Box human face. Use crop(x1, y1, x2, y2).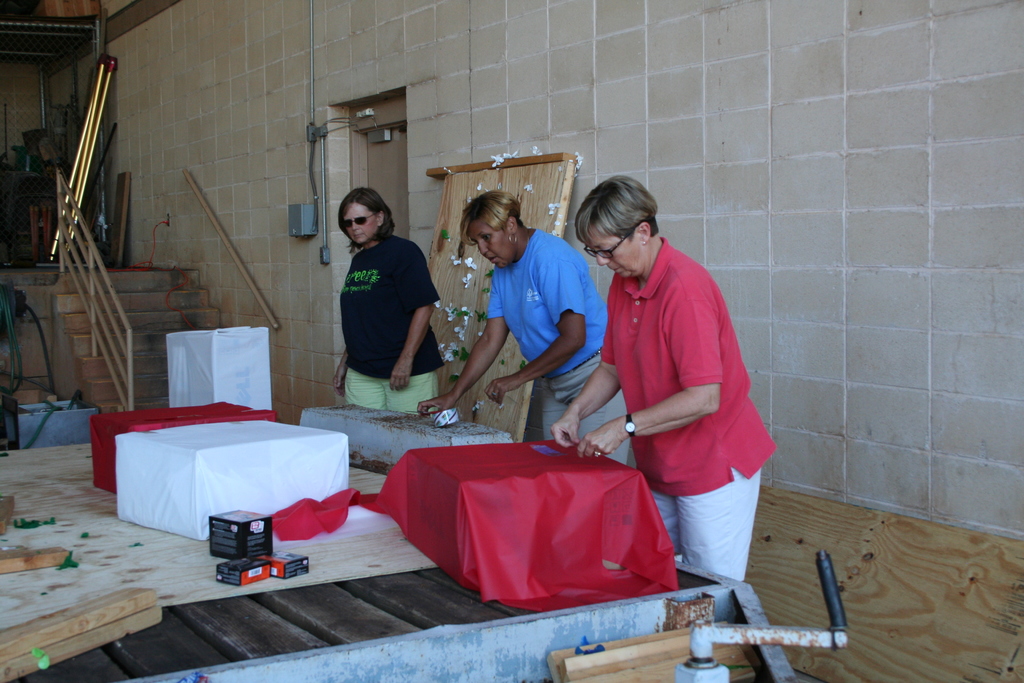
crop(473, 221, 516, 268).
